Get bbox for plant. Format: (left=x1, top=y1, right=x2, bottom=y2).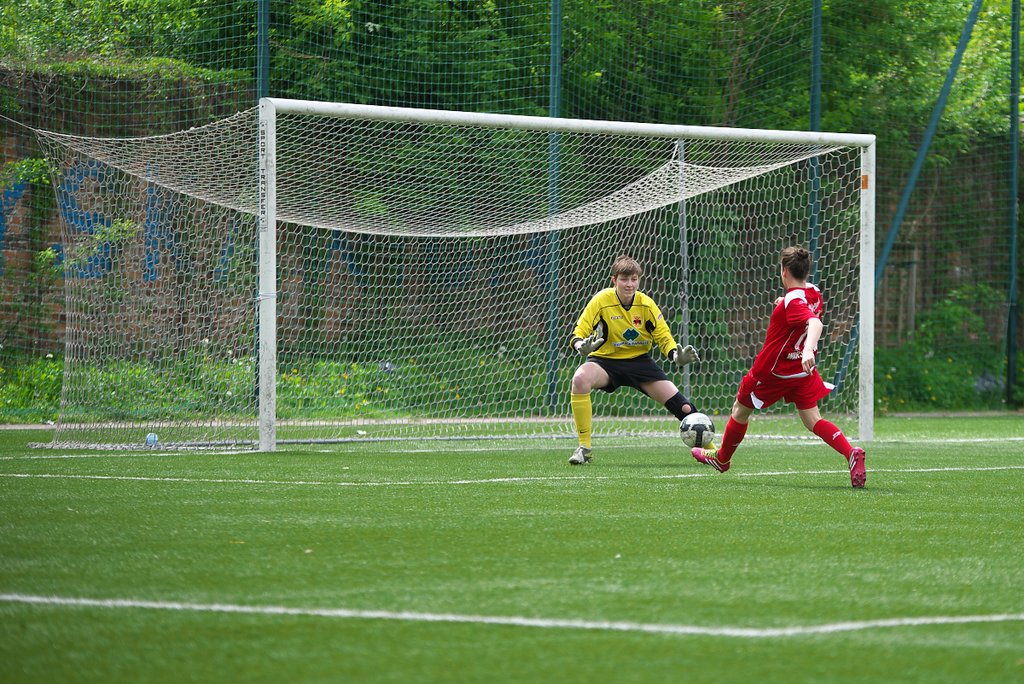
(left=0, top=156, right=136, bottom=365).
